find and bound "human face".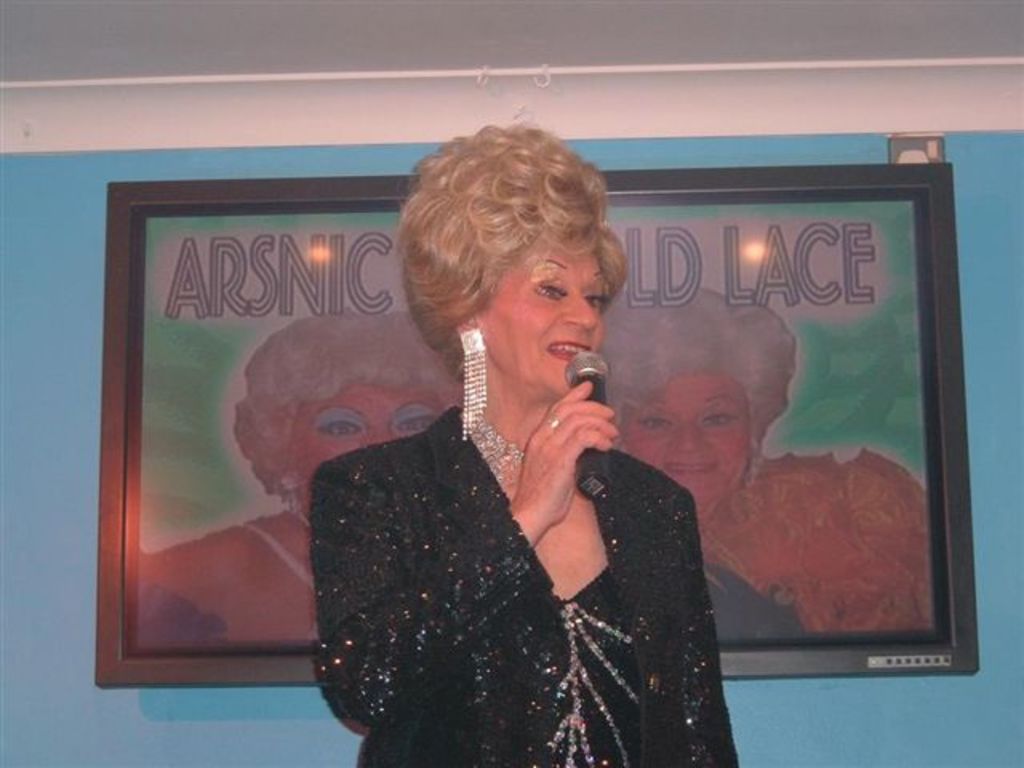
Bound: bbox=(278, 368, 440, 517).
